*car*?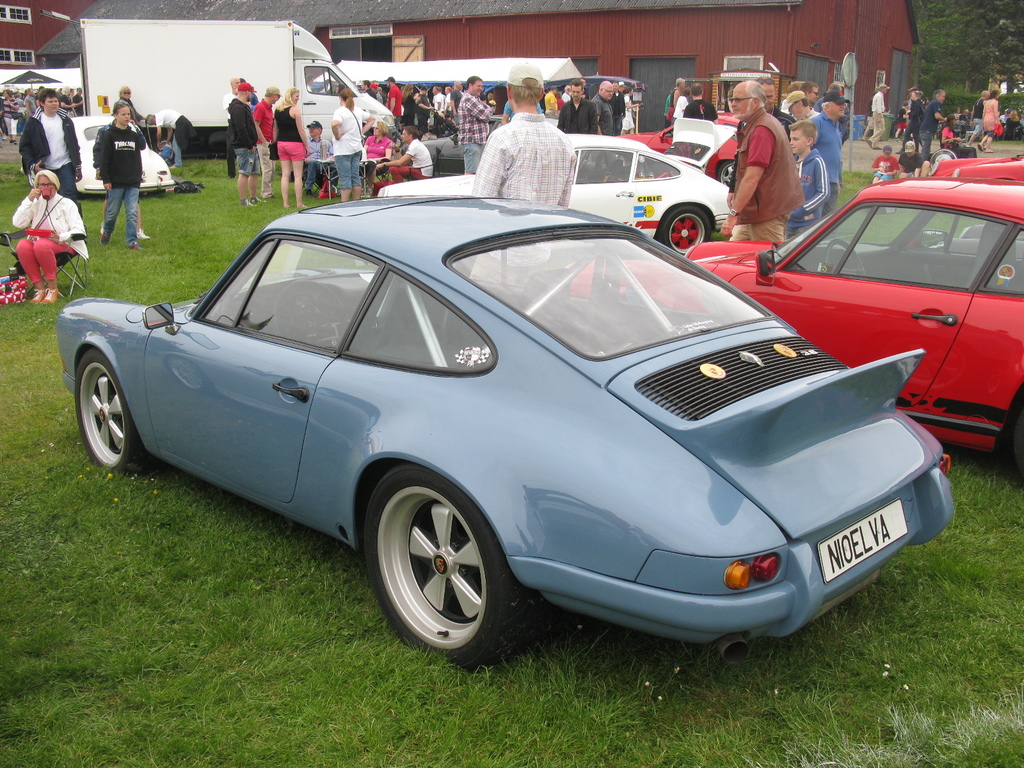
380:127:736:256
